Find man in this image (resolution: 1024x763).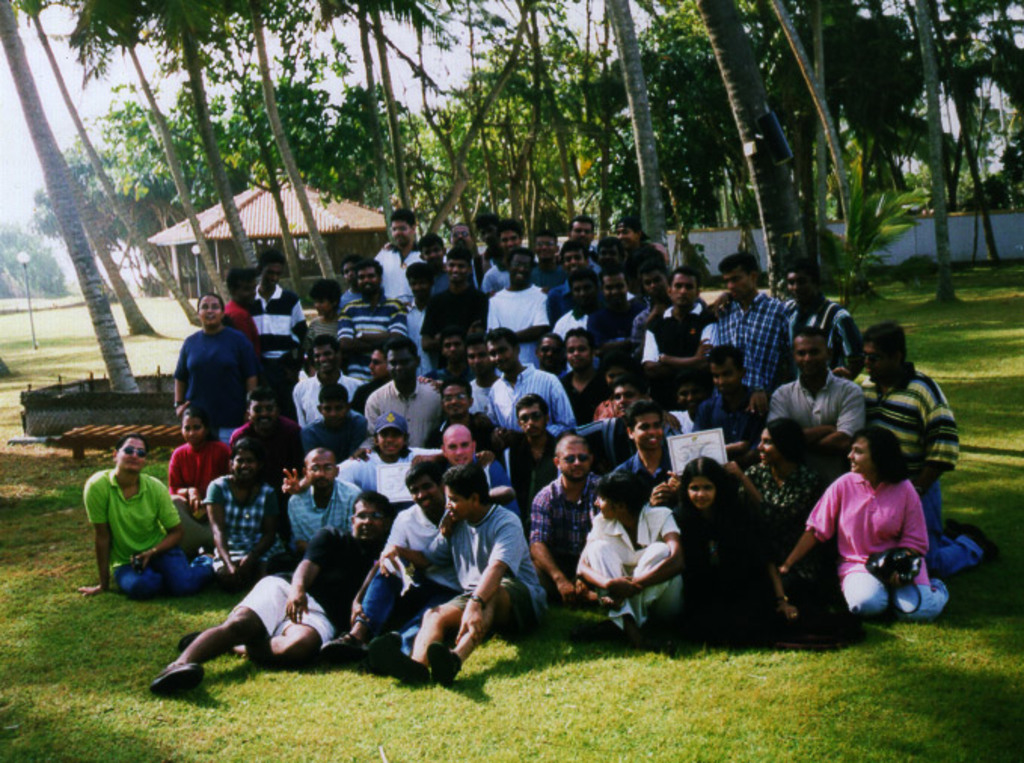
box=[468, 333, 499, 410].
